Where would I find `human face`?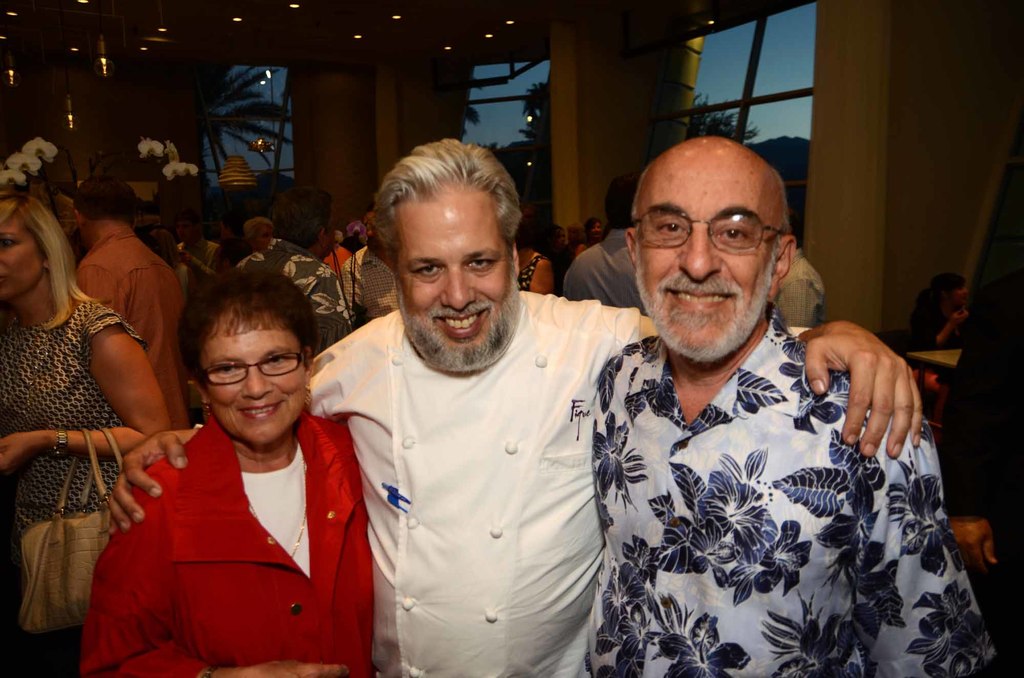
At locate(0, 219, 47, 296).
